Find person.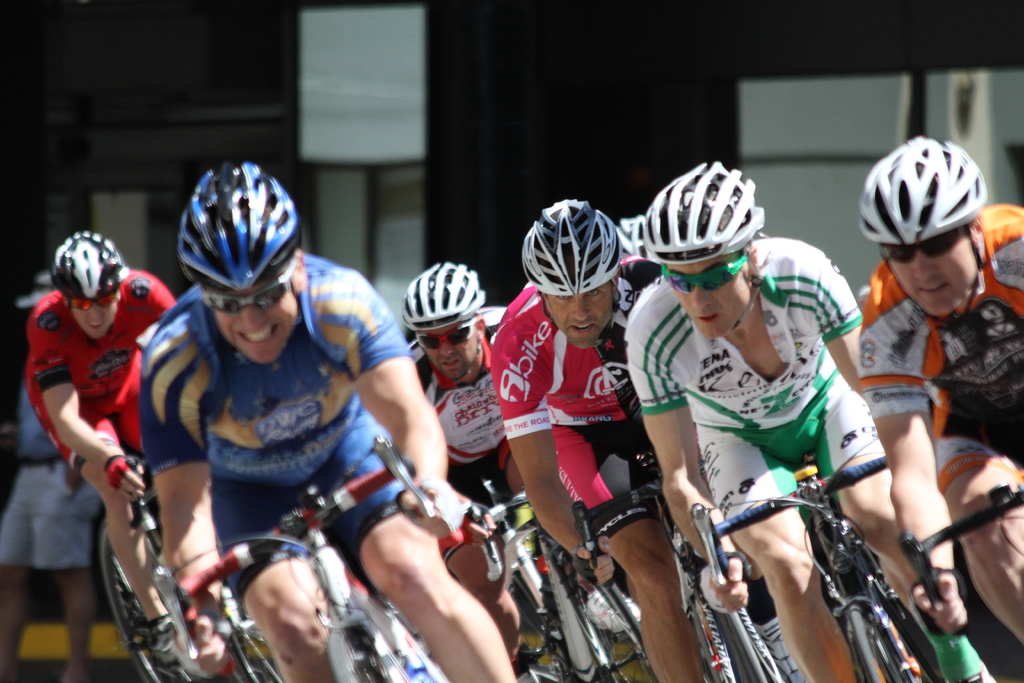
x1=481, y1=190, x2=699, y2=682.
